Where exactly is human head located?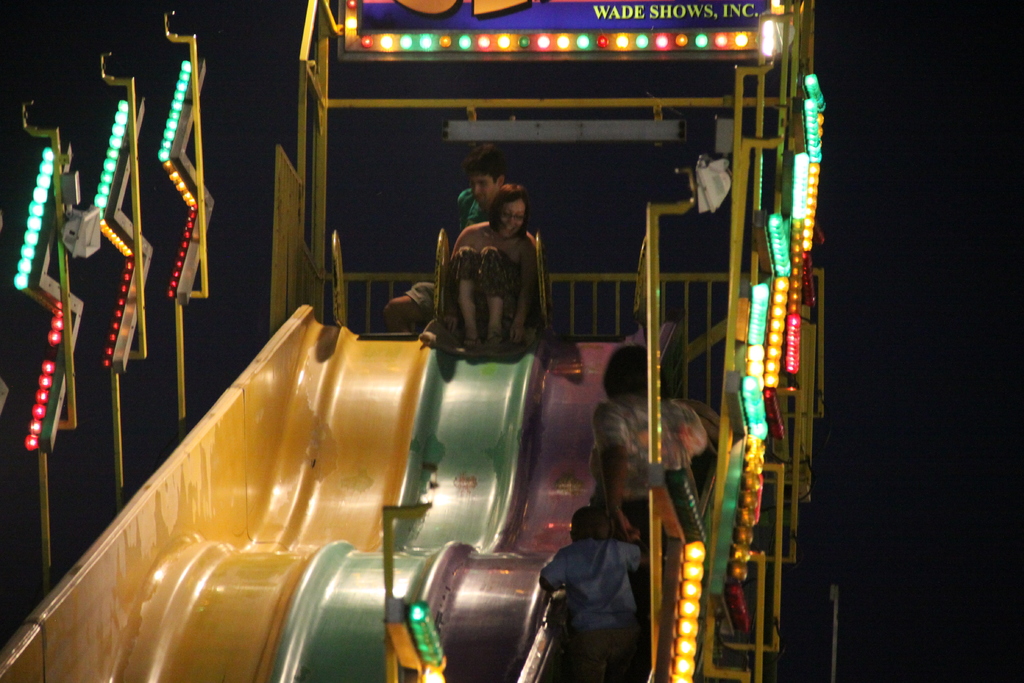
Its bounding box is [466, 151, 508, 204].
